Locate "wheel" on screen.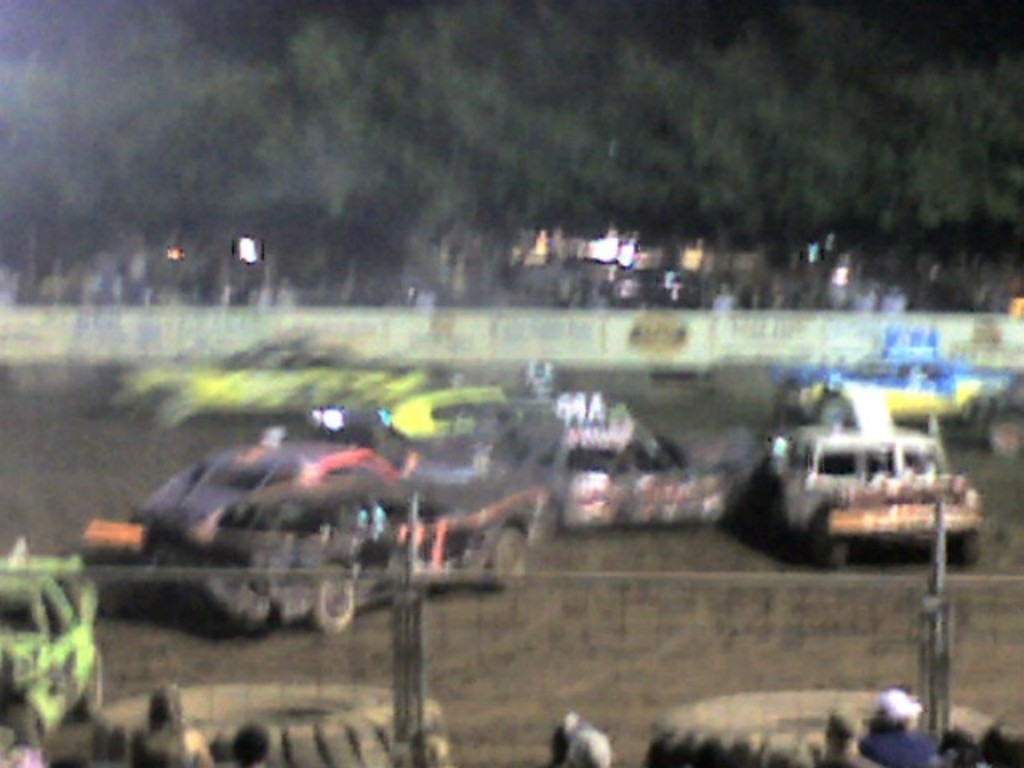
On screen at left=810, top=512, right=850, bottom=565.
